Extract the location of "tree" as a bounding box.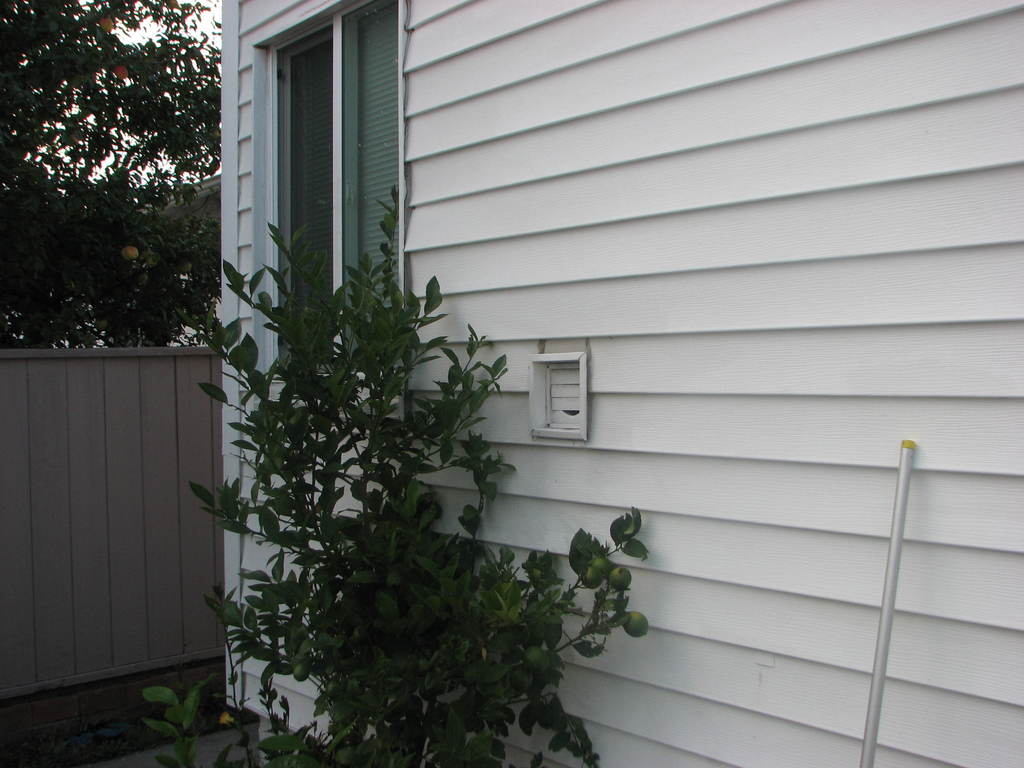
locate(0, 0, 225, 350).
